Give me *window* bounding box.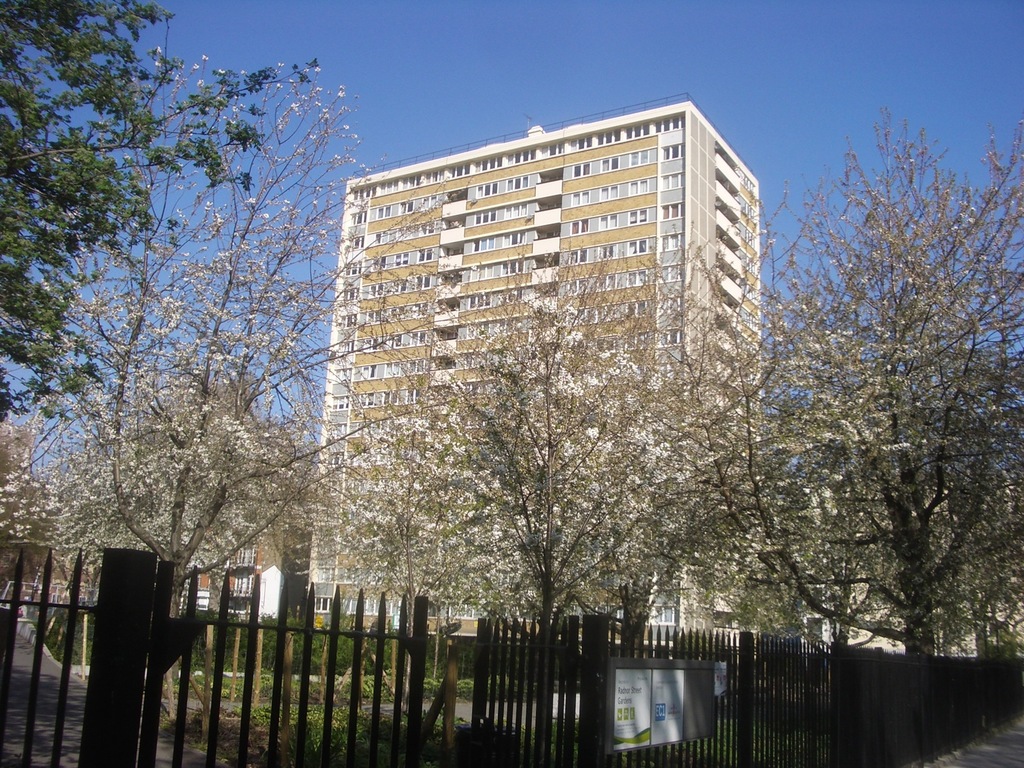
{"left": 625, "top": 331, "right": 647, "bottom": 352}.
